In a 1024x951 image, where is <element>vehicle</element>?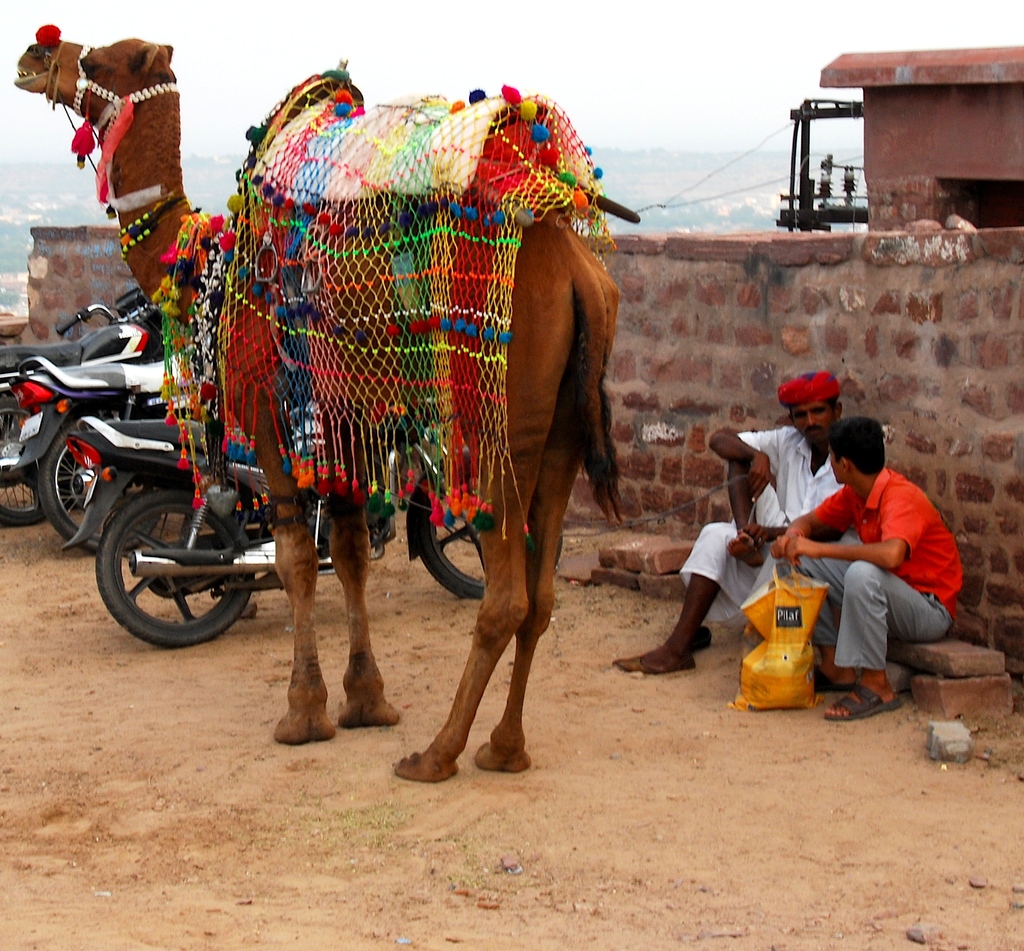
[left=64, top=412, right=564, bottom=647].
